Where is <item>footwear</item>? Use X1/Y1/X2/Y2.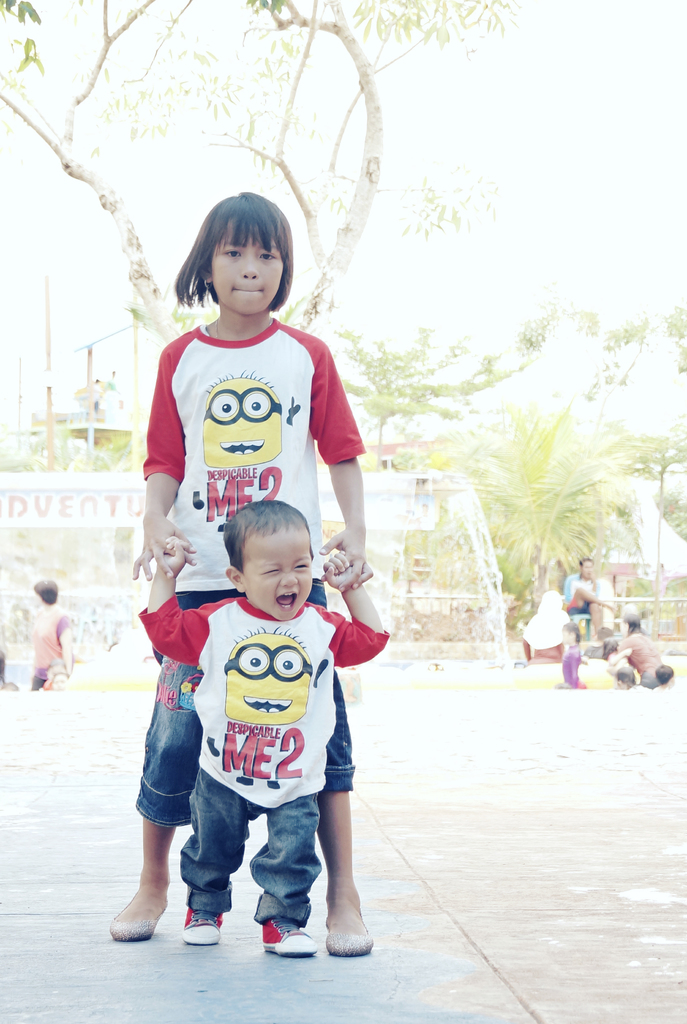
618/678/629/687.
